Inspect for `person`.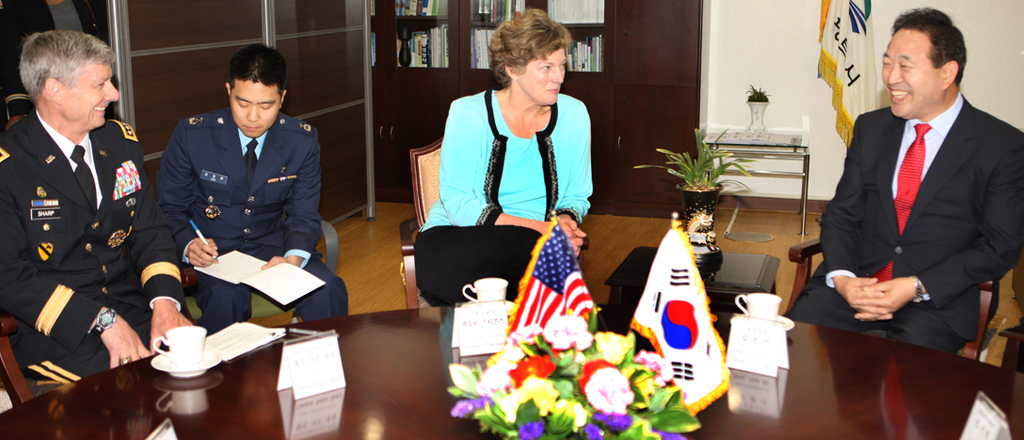
Inspection: <bbox>0, 27, 151, 368</bbox>.
